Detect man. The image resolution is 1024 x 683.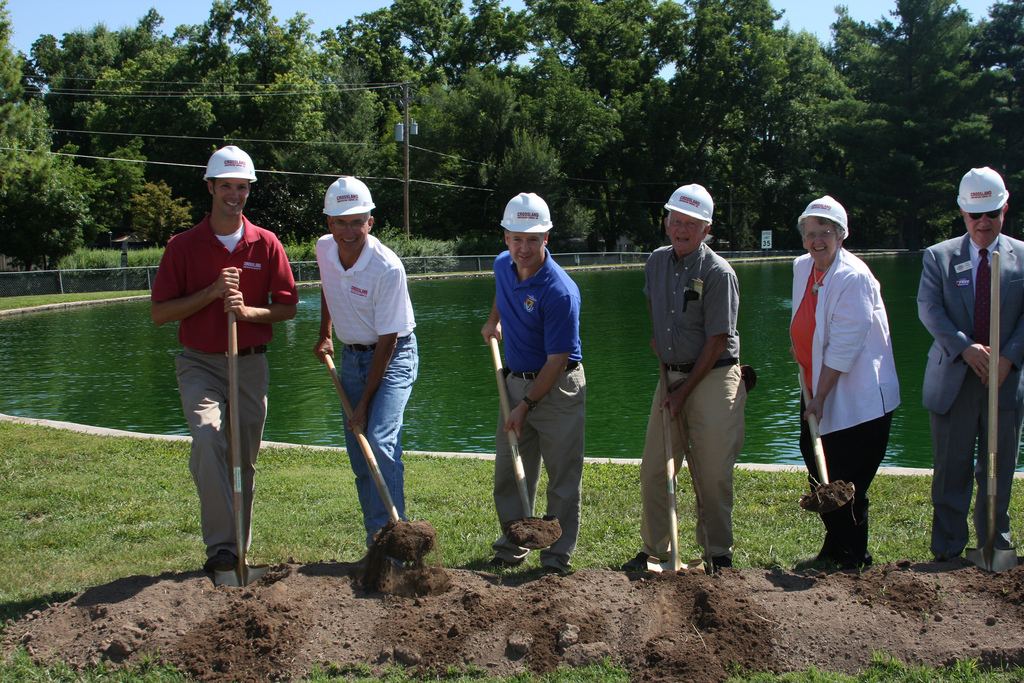
624/179/743/573.
